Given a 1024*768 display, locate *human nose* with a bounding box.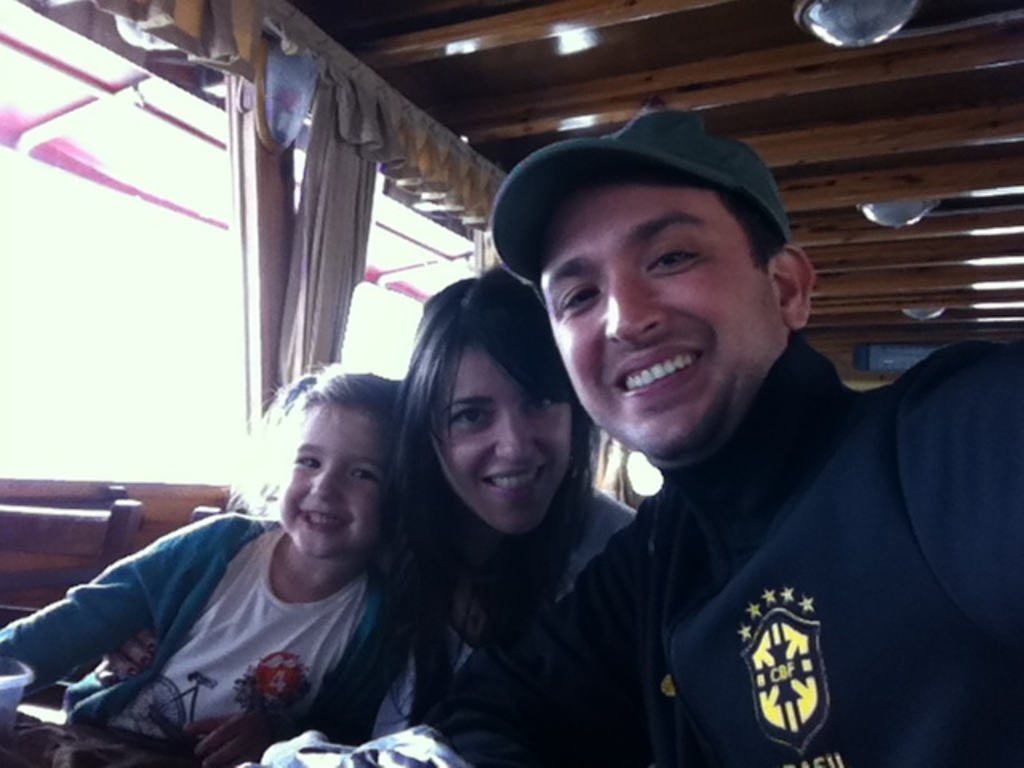
Located: rect(598, 277, 669, 349).
